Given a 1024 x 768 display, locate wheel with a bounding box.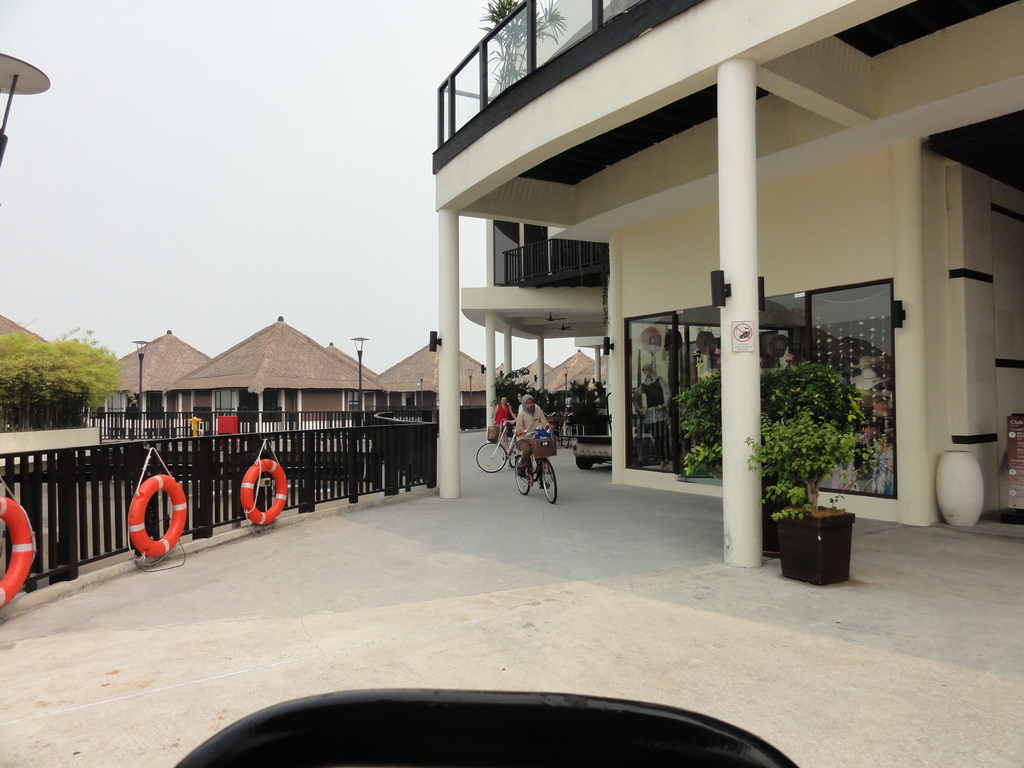
Located: select_region(543, 455, 560, 508).
